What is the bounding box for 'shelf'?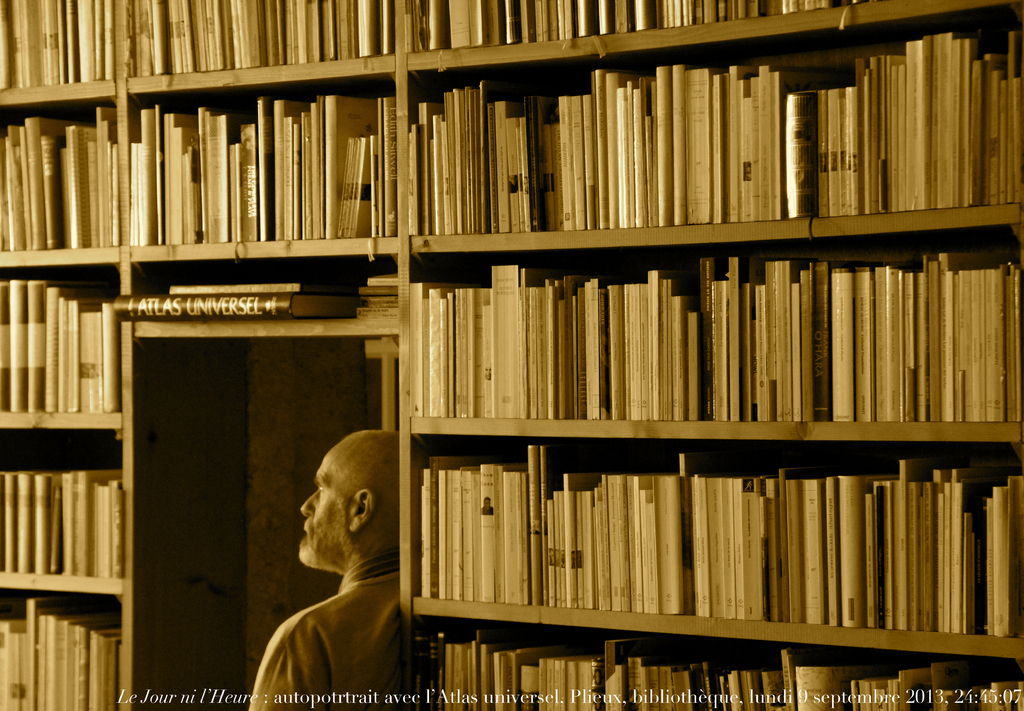
(0, 0, 1022, 710).
